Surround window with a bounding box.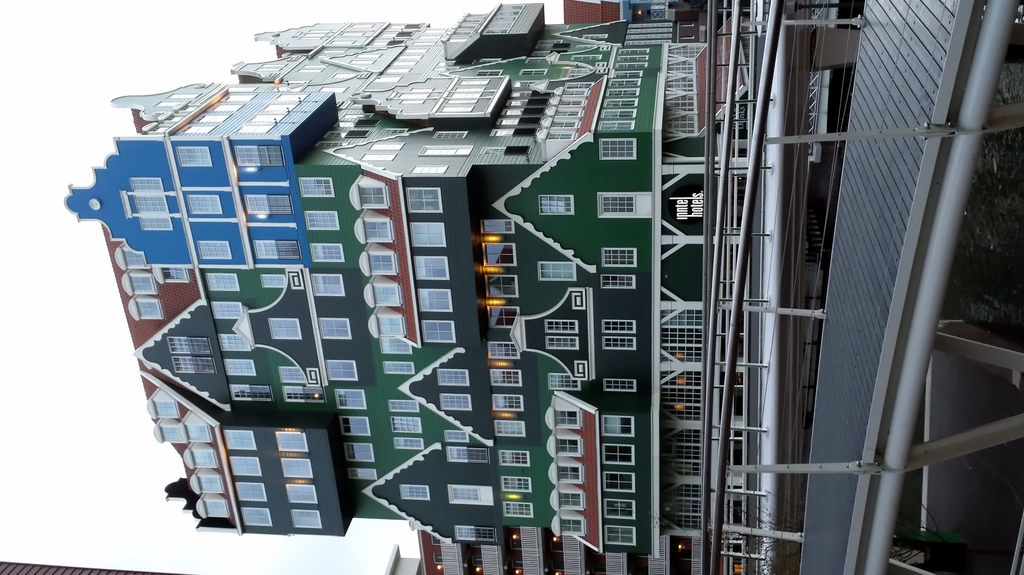
bbox(437, 368, 471, 387).
